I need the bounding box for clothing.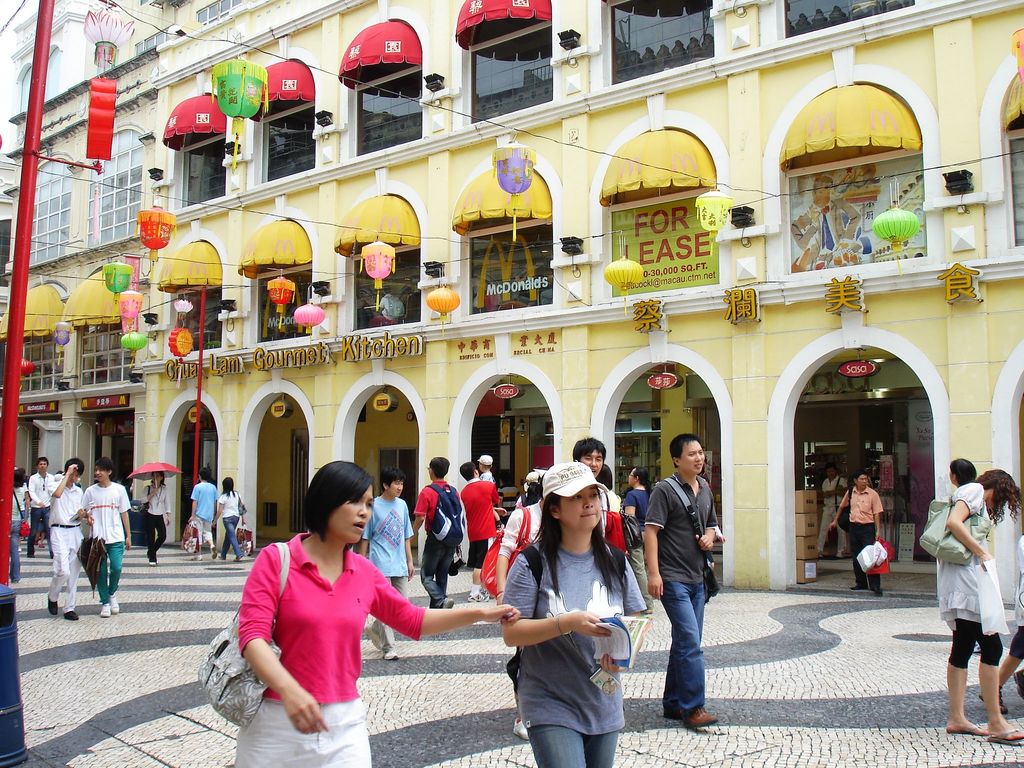
Here it is: rect(837, 484, 888, 585).
